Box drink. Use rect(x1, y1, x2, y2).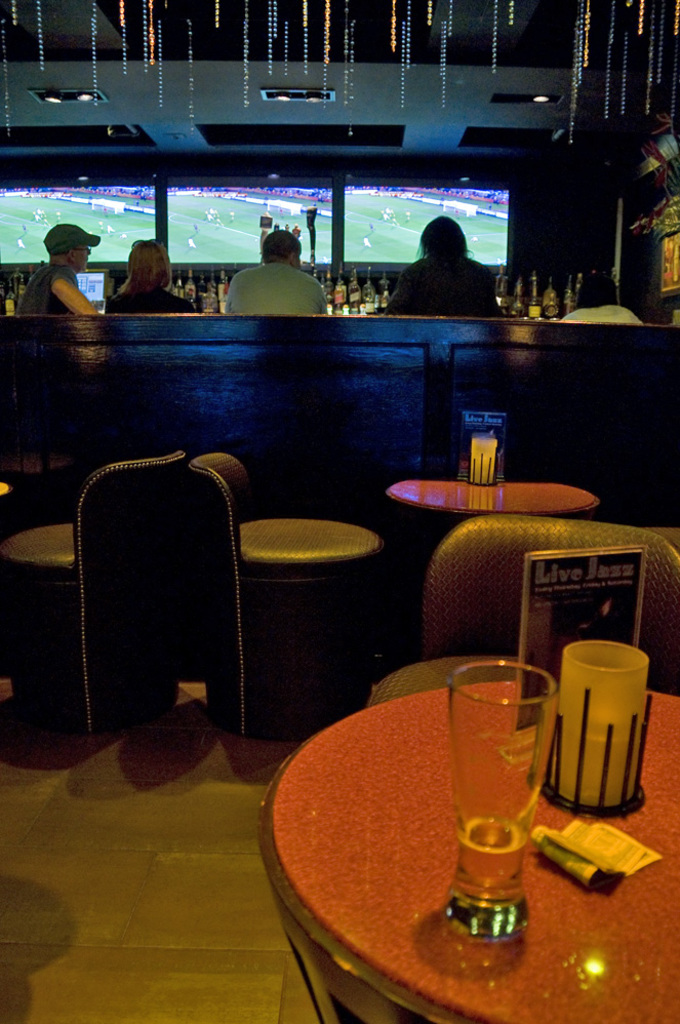
rect(449, 666, 552, 957).
